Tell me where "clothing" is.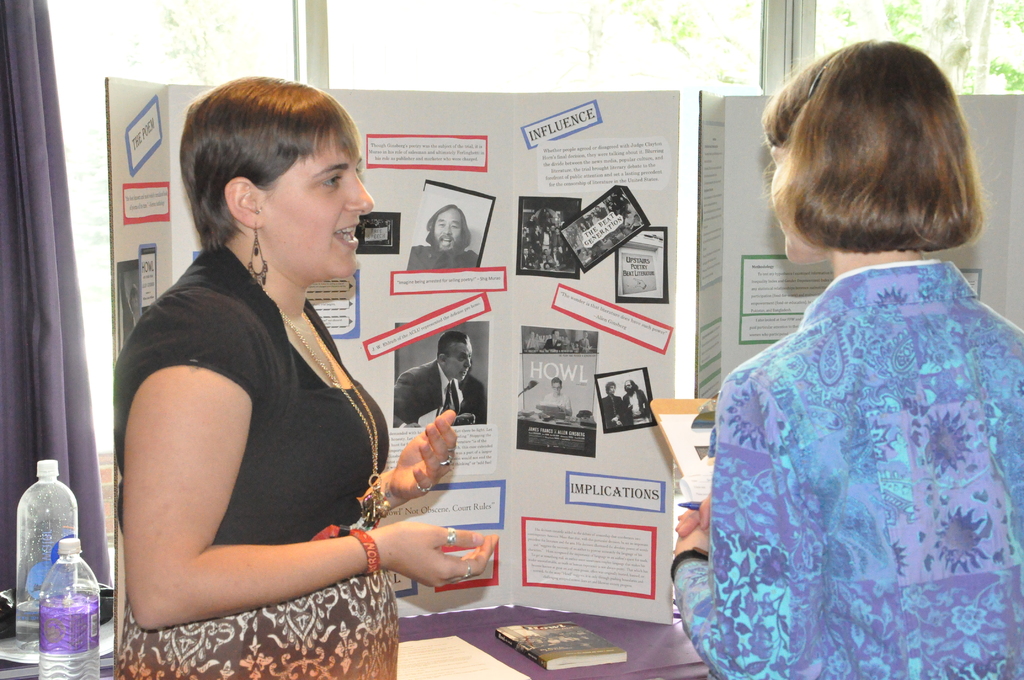
"clothing" is at region(540, 399, 576, 421).
